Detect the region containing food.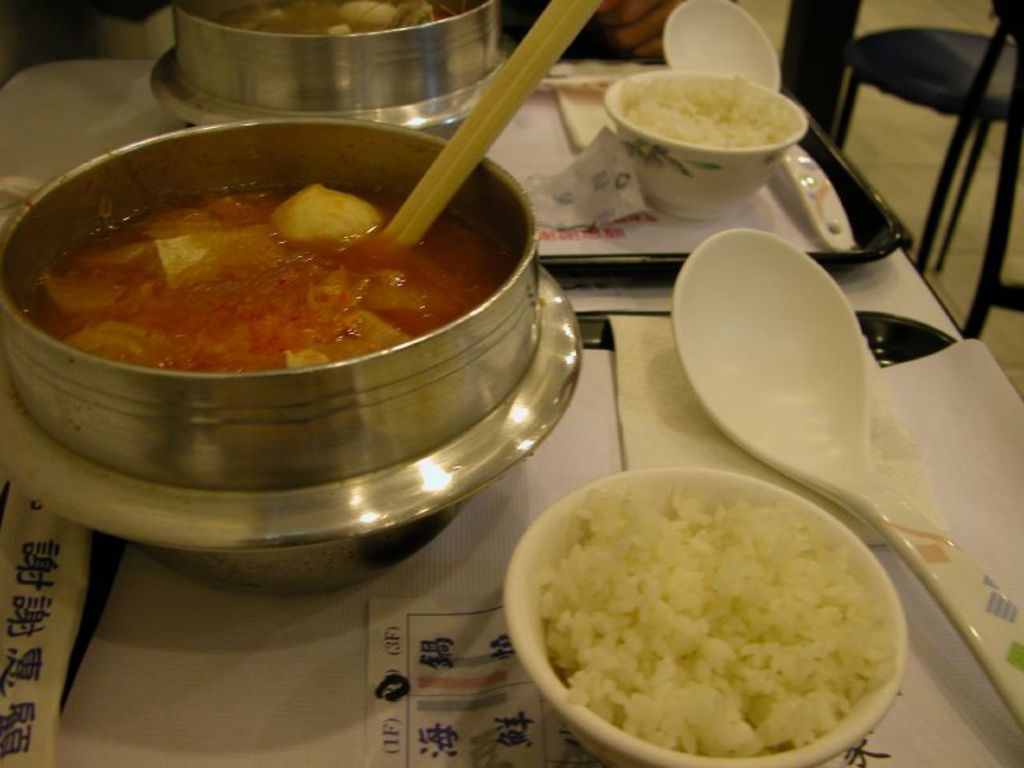
<box>618,70,801,148</box>.
